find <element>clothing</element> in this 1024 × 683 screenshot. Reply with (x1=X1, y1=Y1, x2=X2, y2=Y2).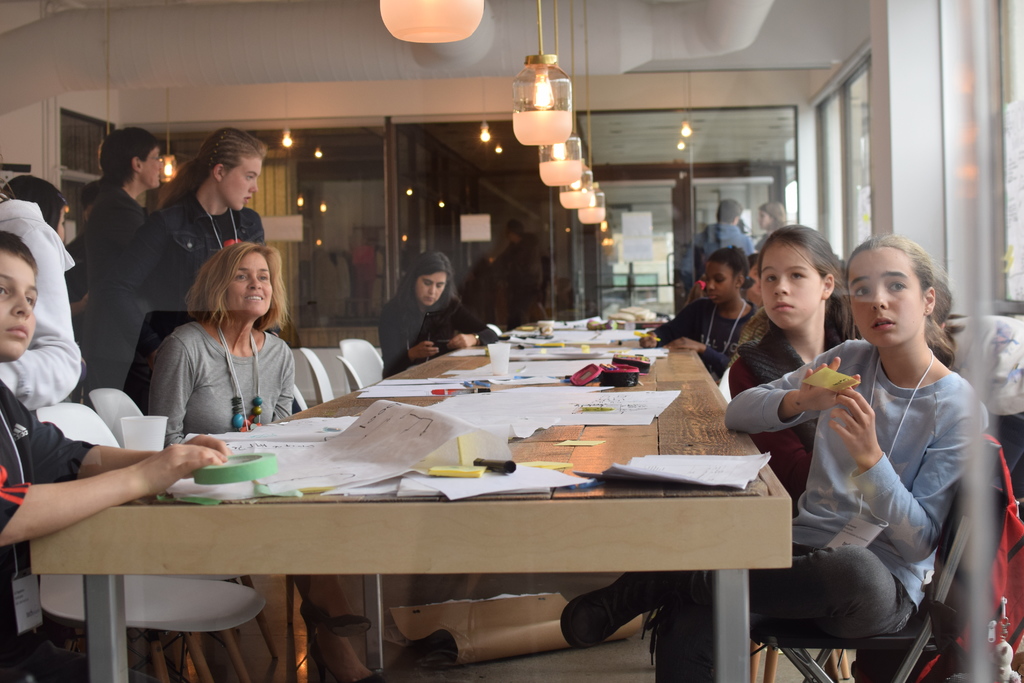
(x1=0, y1=194, x2=89, y2=418).
